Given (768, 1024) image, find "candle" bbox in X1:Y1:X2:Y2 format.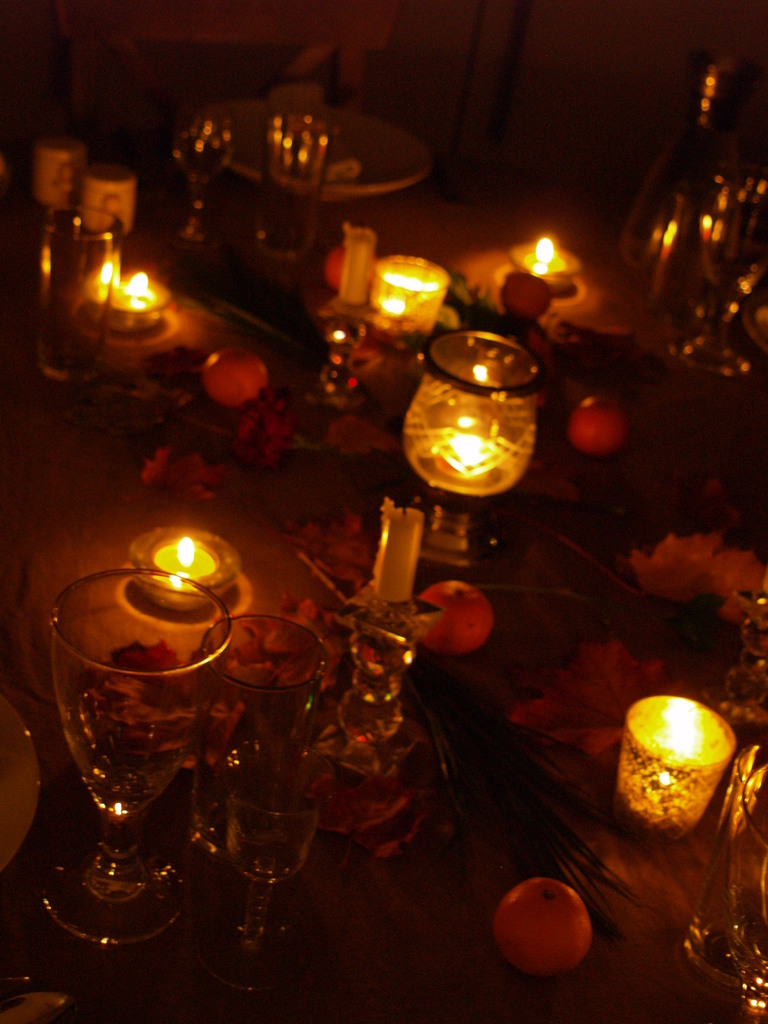
97:269:156:335.
